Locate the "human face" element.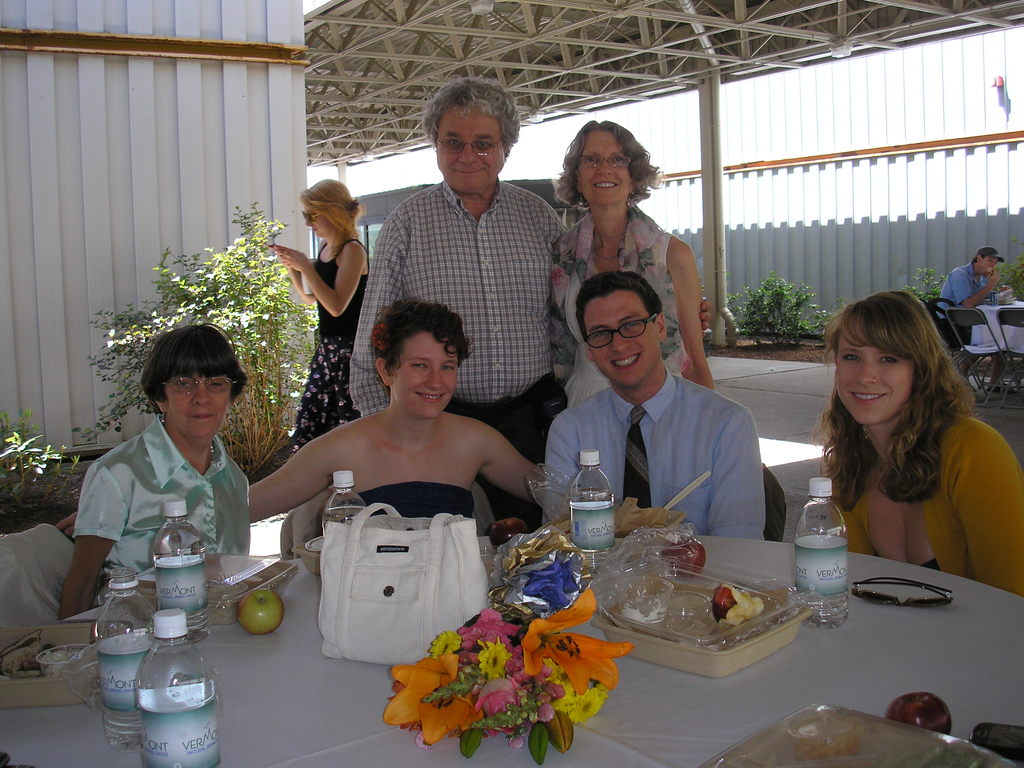
Element bbox: 388/330/459/422.
